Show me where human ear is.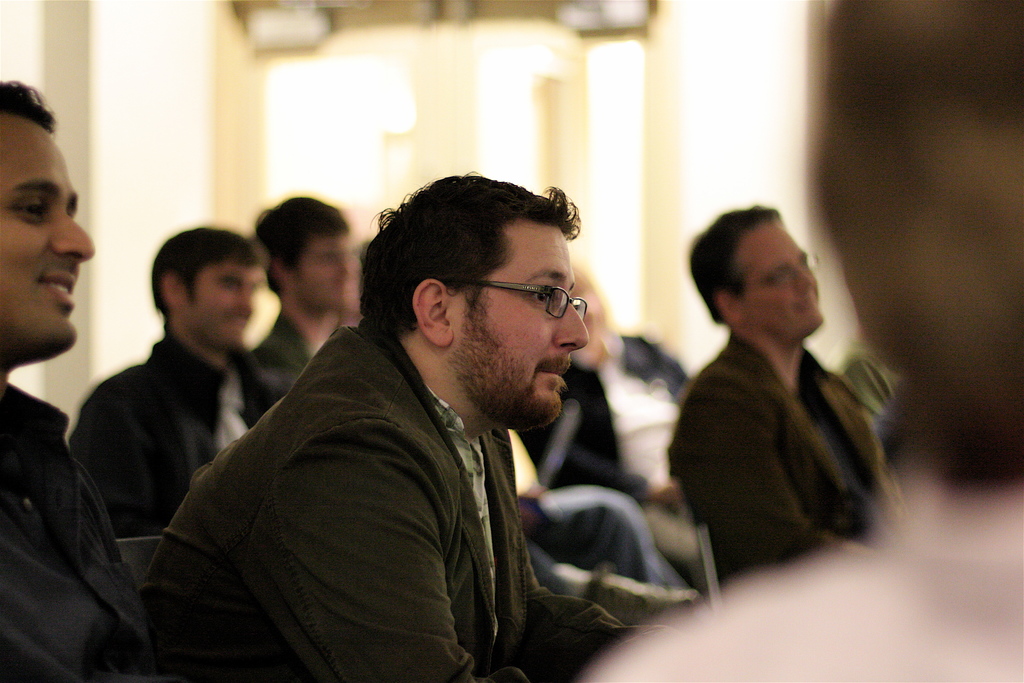
human ear is at bbox(415, 277, 458, 349).
